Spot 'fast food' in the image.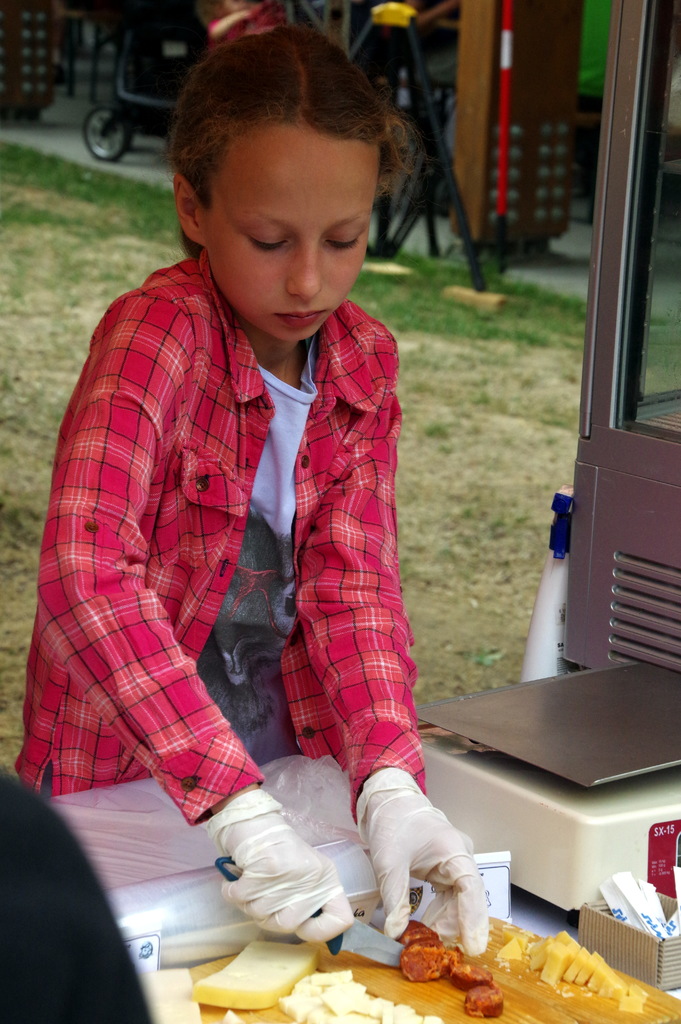
'fast food' found at detection(462, 981, 504, 1020).
